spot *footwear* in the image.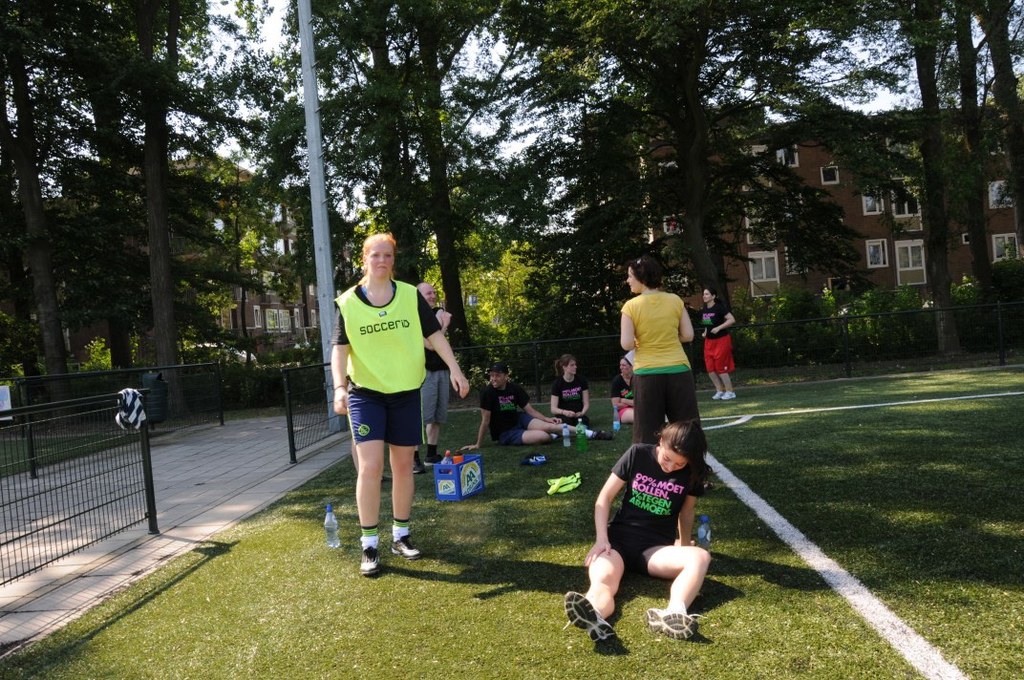
*footwear* found at (x1=591, y1=431, x2=613, y2=439).
